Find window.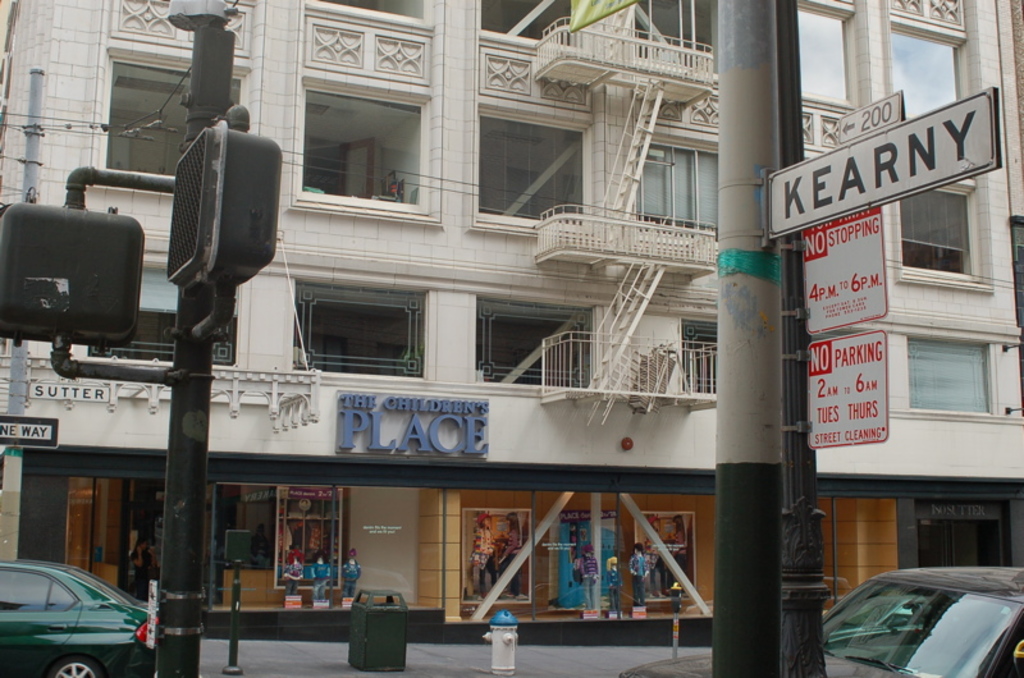
crop(893, 32, 957, 123).
